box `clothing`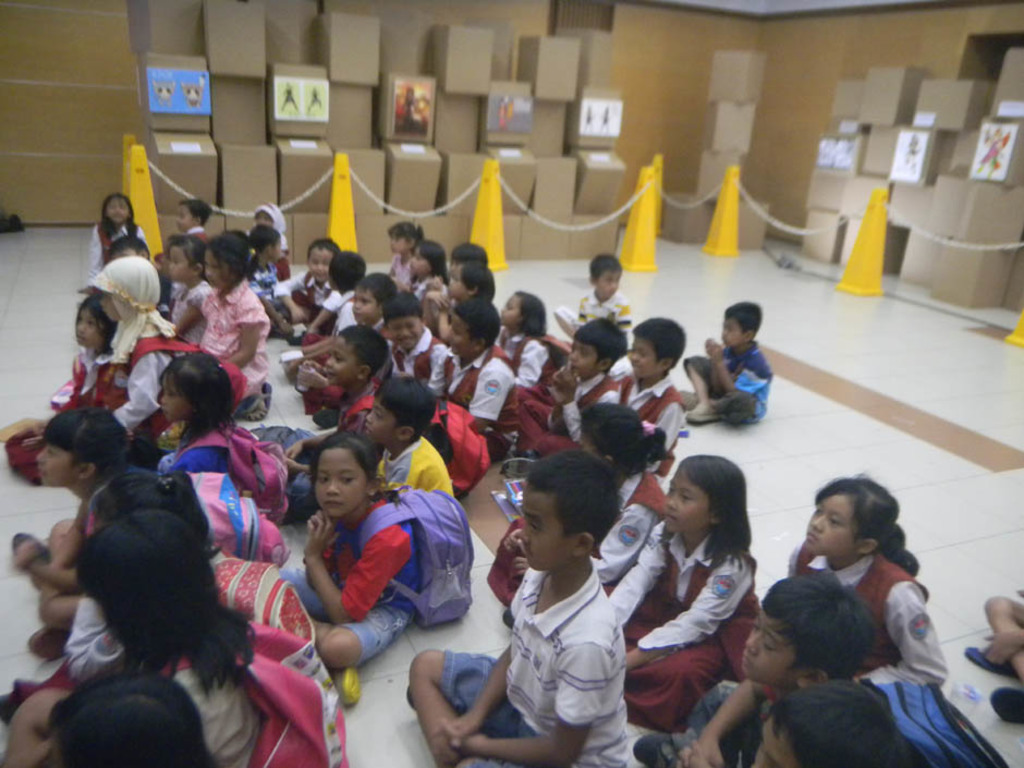
290 491 424 648
